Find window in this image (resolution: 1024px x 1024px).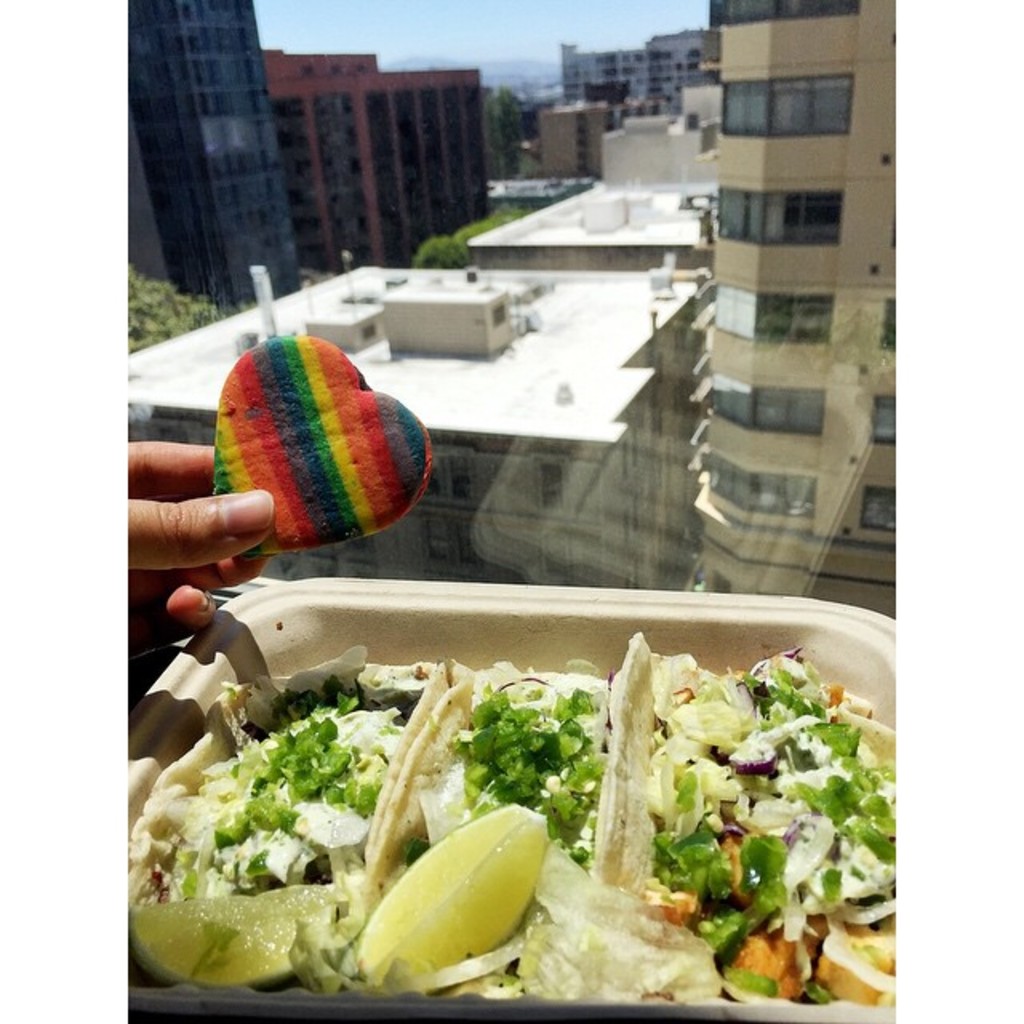
x1=718, y1=182, x2=842, y2=243.
